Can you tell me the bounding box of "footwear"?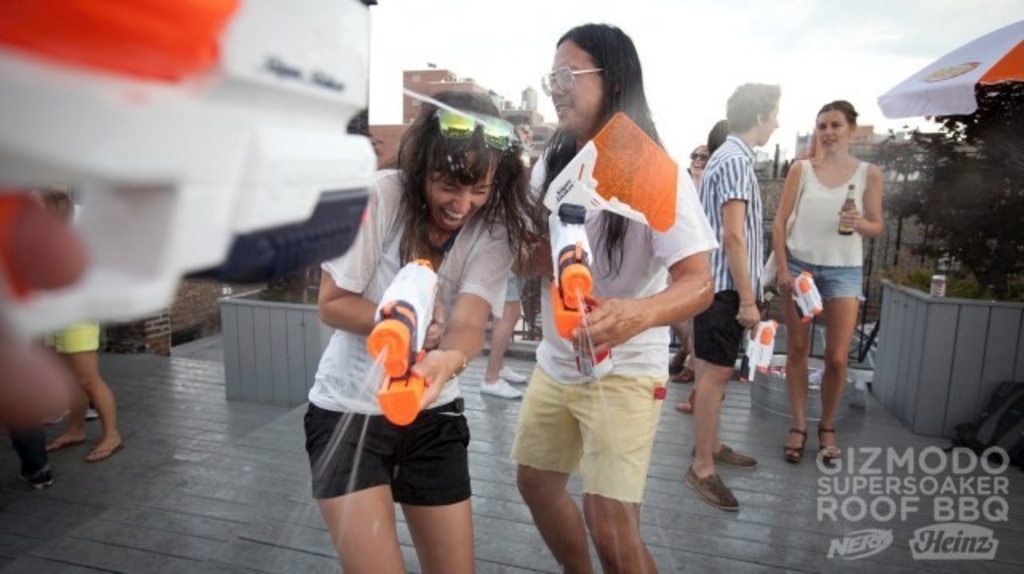
region(86, 440, 122, 460).
